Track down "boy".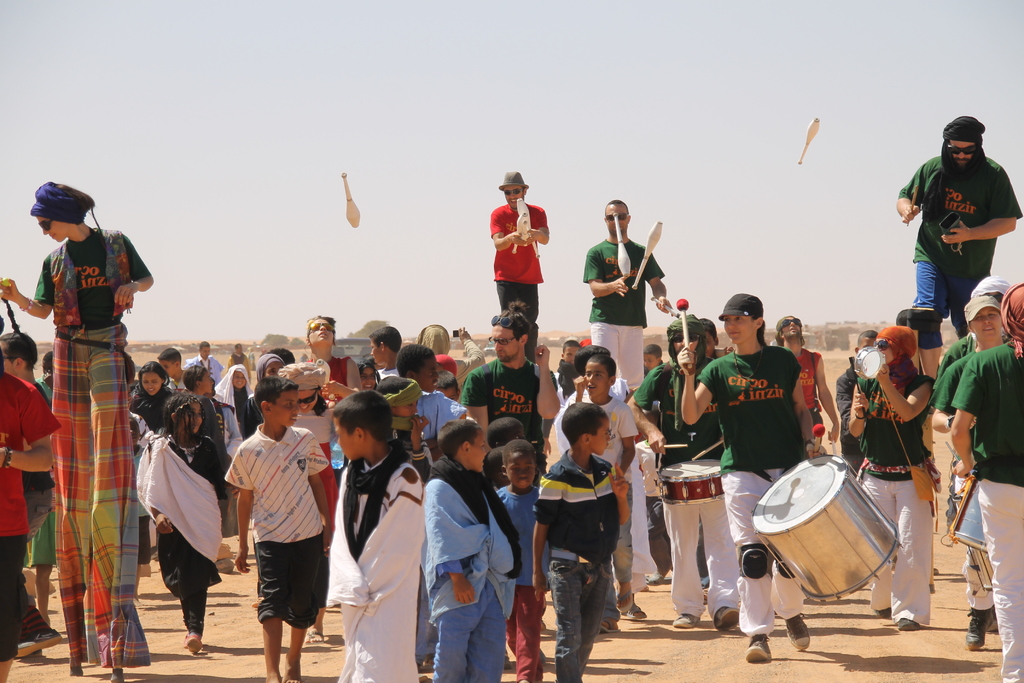
Tracked to <box>433,372,463,403</box>.
